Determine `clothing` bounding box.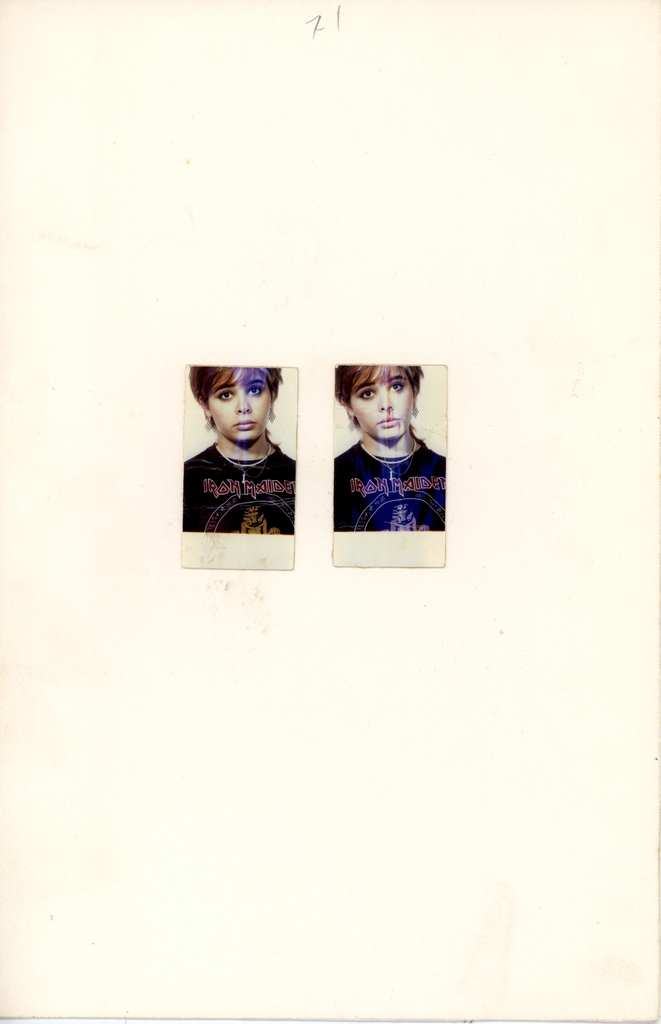
Determined: BBox(181, 440, 293, 536).
